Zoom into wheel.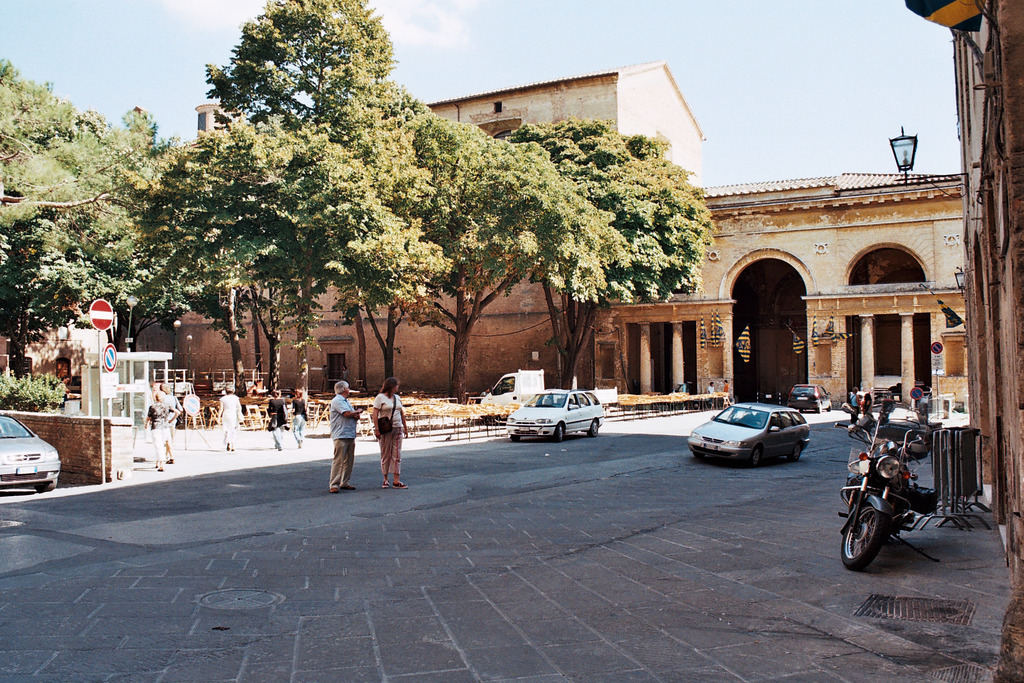
Zoom target: [x1=35, y1=477, x2=60, y2=490].
